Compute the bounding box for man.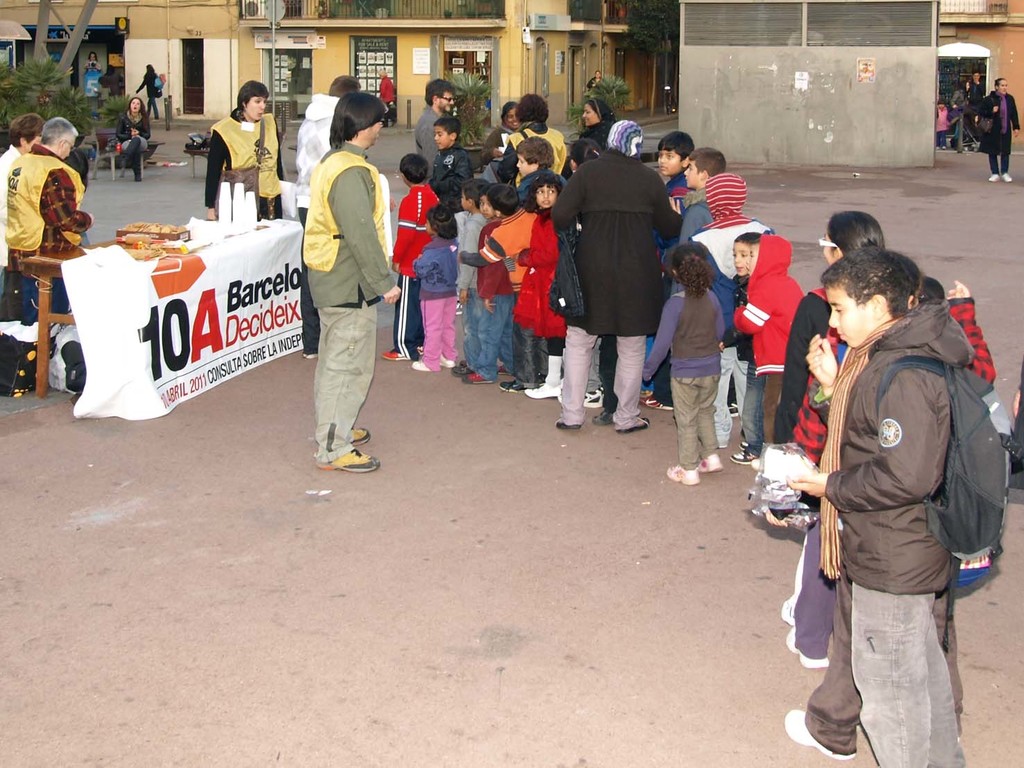
[2,117,92,314].
